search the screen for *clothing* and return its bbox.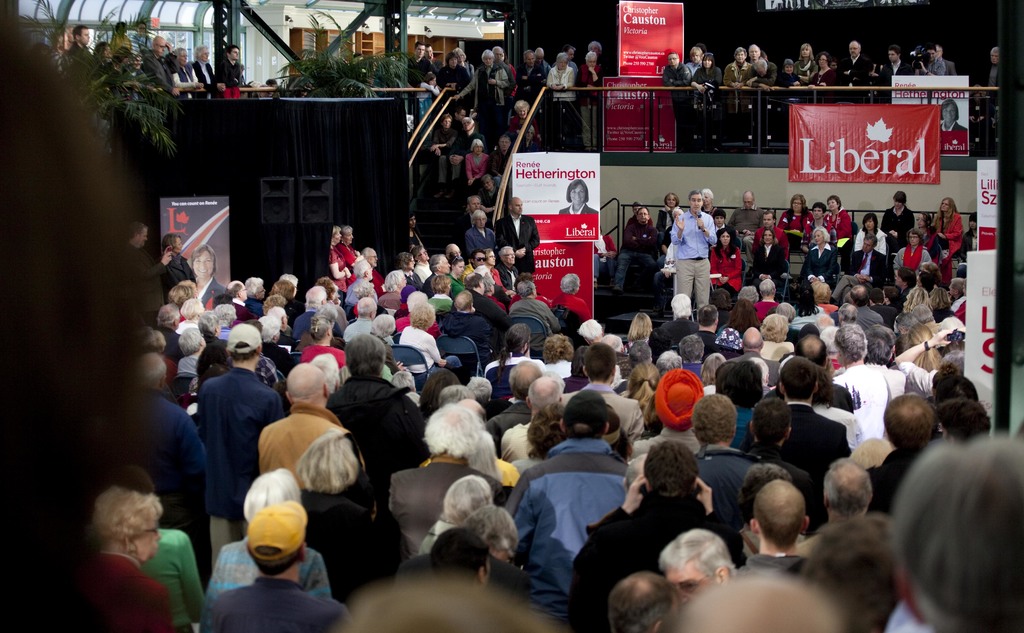
Found: crop(205, 275, 228, 302).
